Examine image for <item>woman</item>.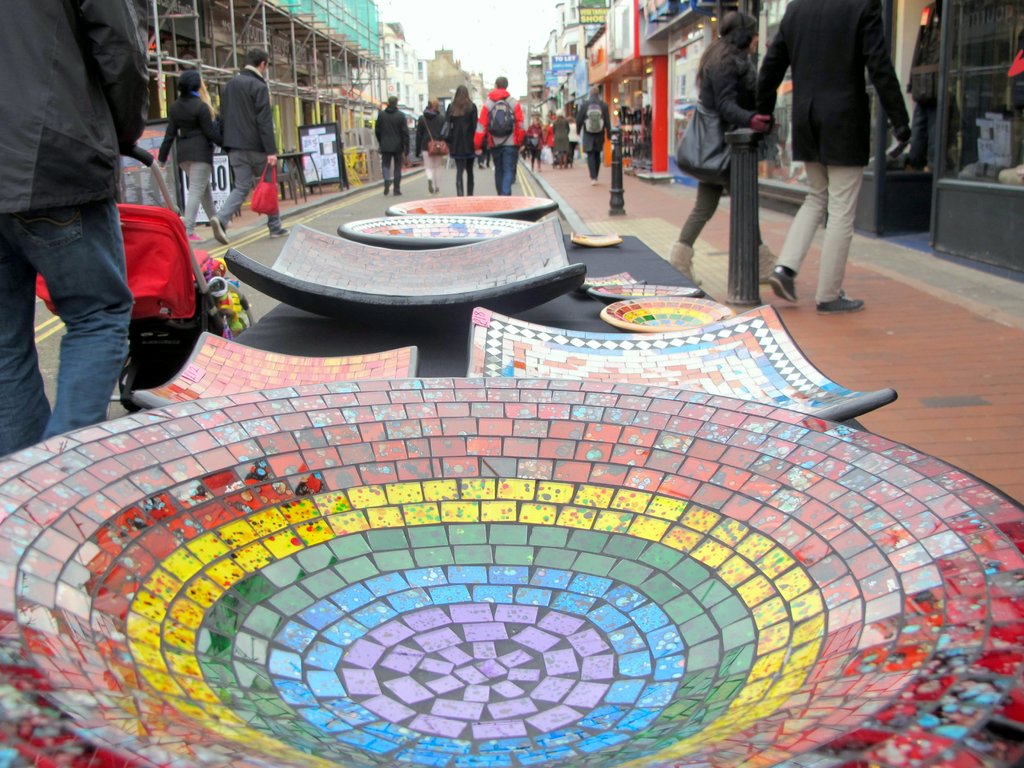
Examination result: x1=152, y1=72, x2=223, y2=245.
